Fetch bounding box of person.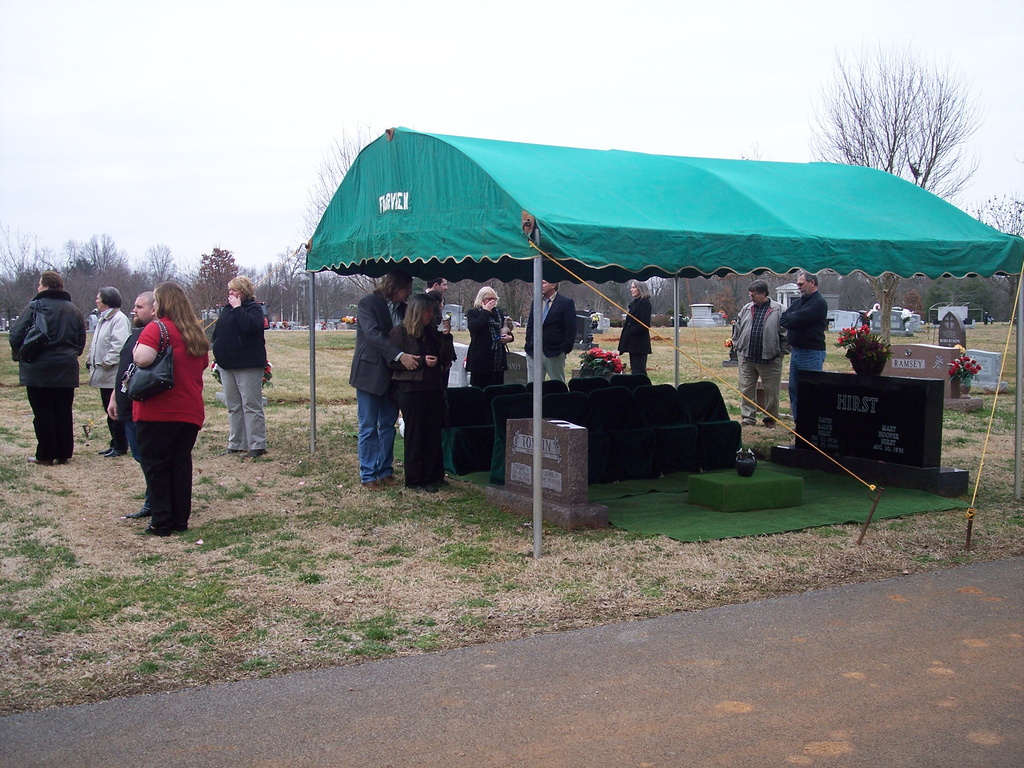
Bbox: crop(389, 294, 446, 491).
